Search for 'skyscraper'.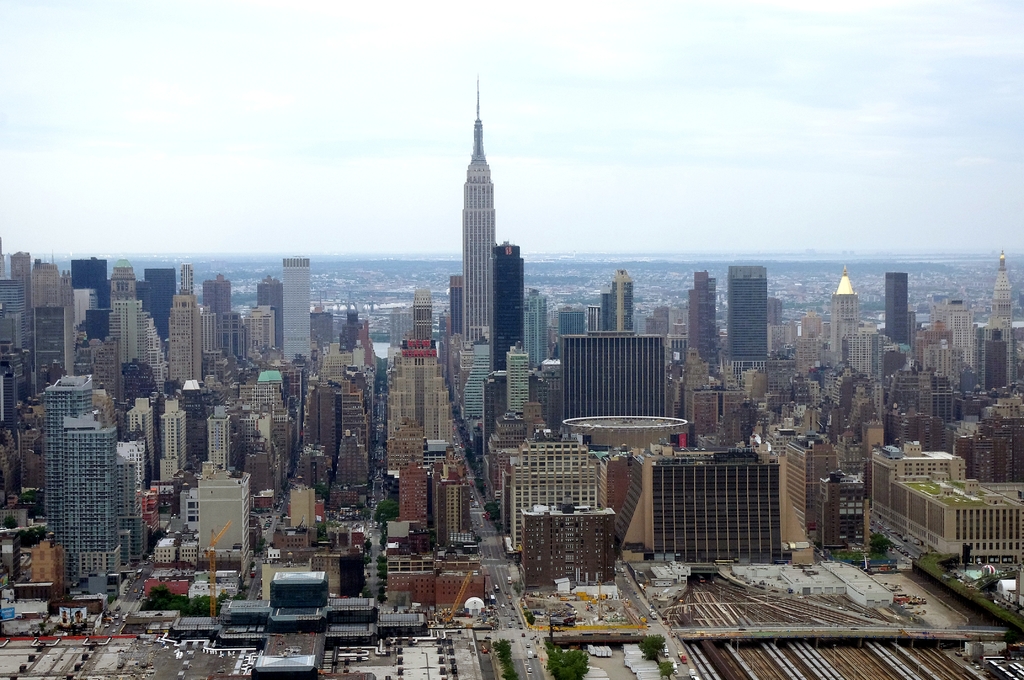
Found at 601 268 636 329.
